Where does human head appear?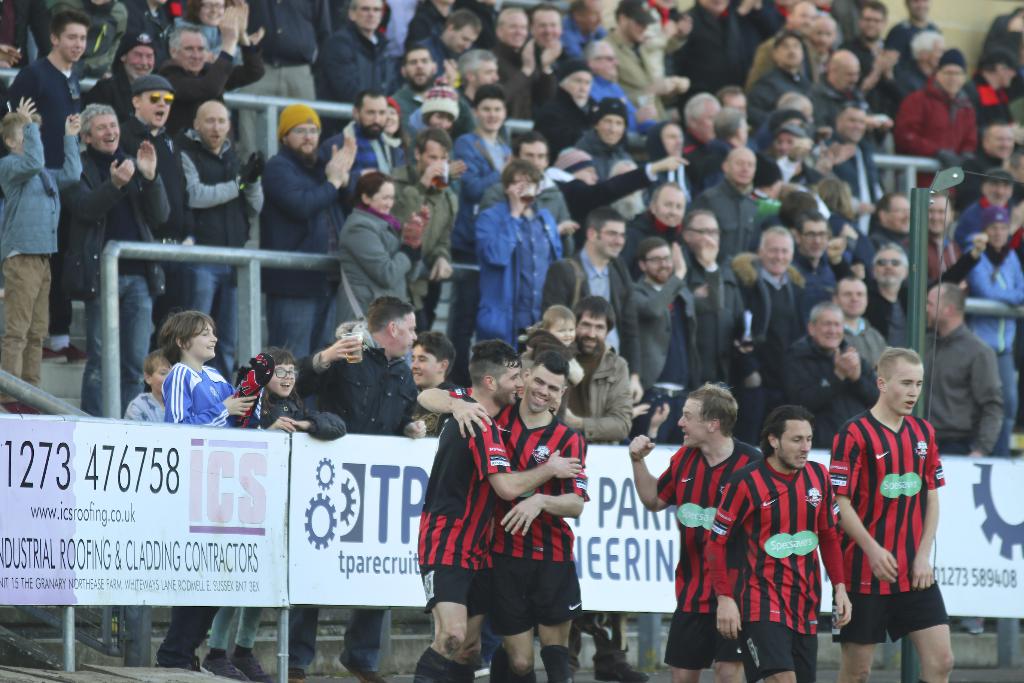
Appears at BBox(774, 31, 804, 66).
